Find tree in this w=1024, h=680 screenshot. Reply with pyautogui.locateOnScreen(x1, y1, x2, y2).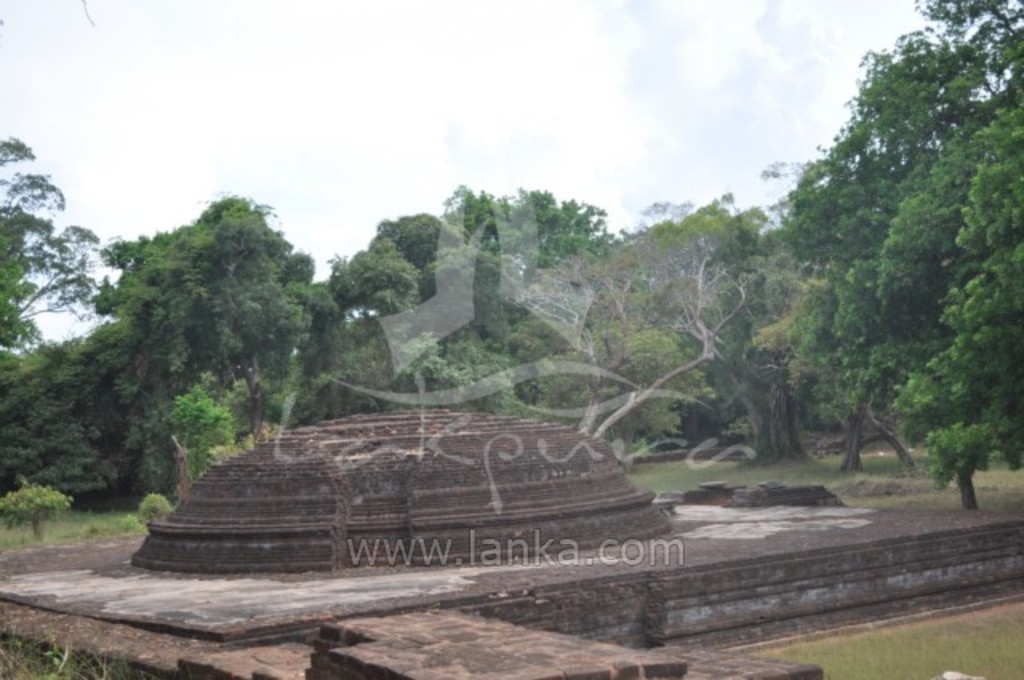
pyautogui.locateOnScreen(782, 0, 1022, 477).
